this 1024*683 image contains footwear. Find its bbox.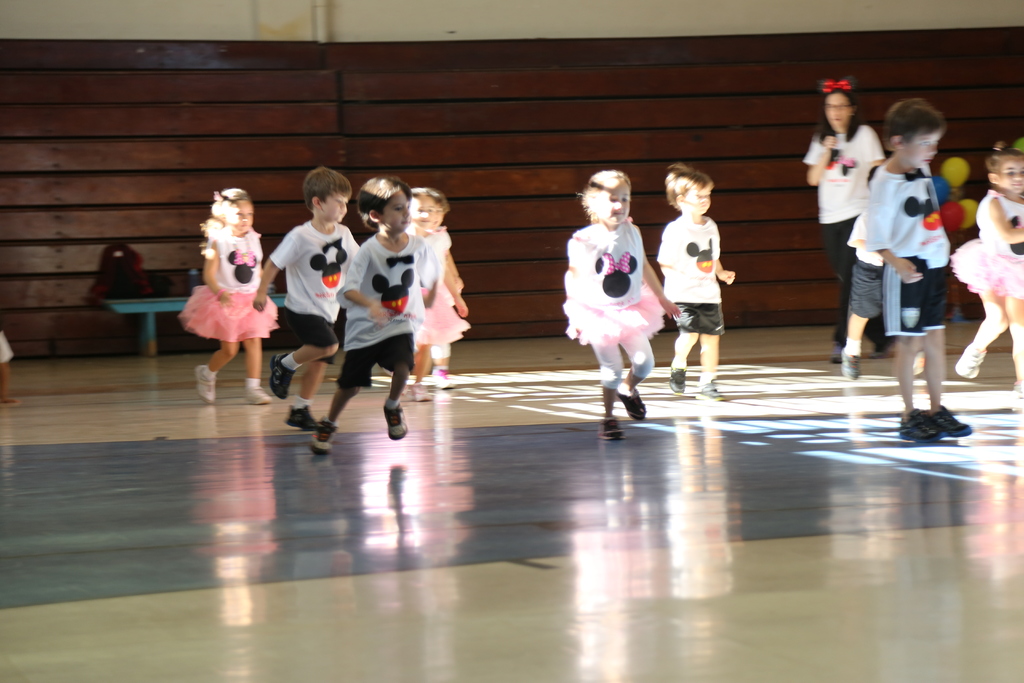
bbox=[614, 386, 650, 420].
